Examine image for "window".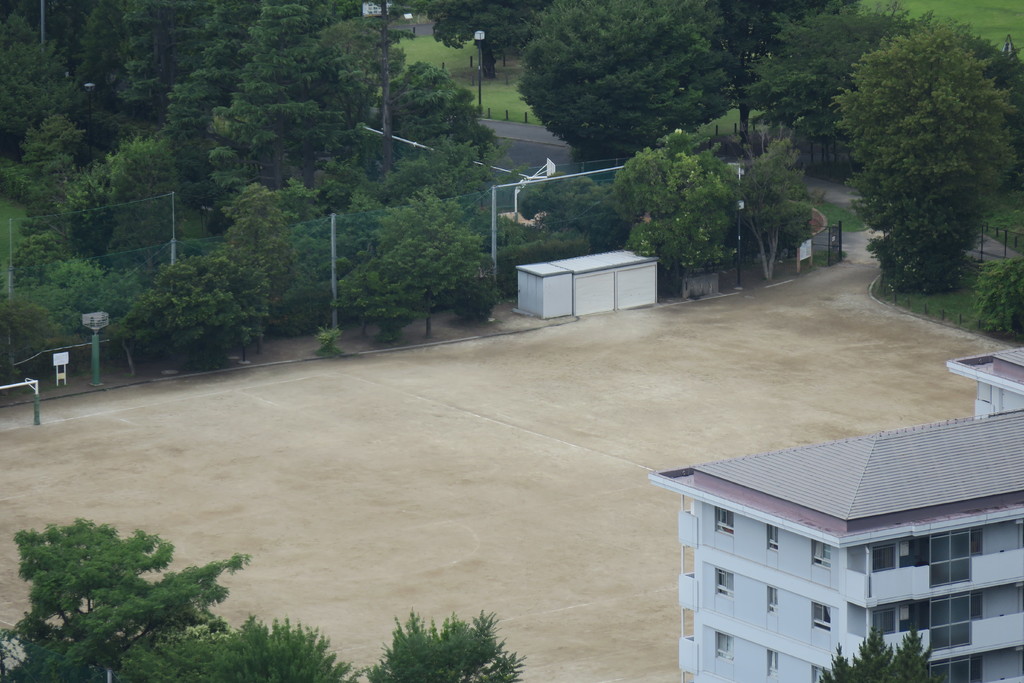
Examination result: 812 602 829 634.
